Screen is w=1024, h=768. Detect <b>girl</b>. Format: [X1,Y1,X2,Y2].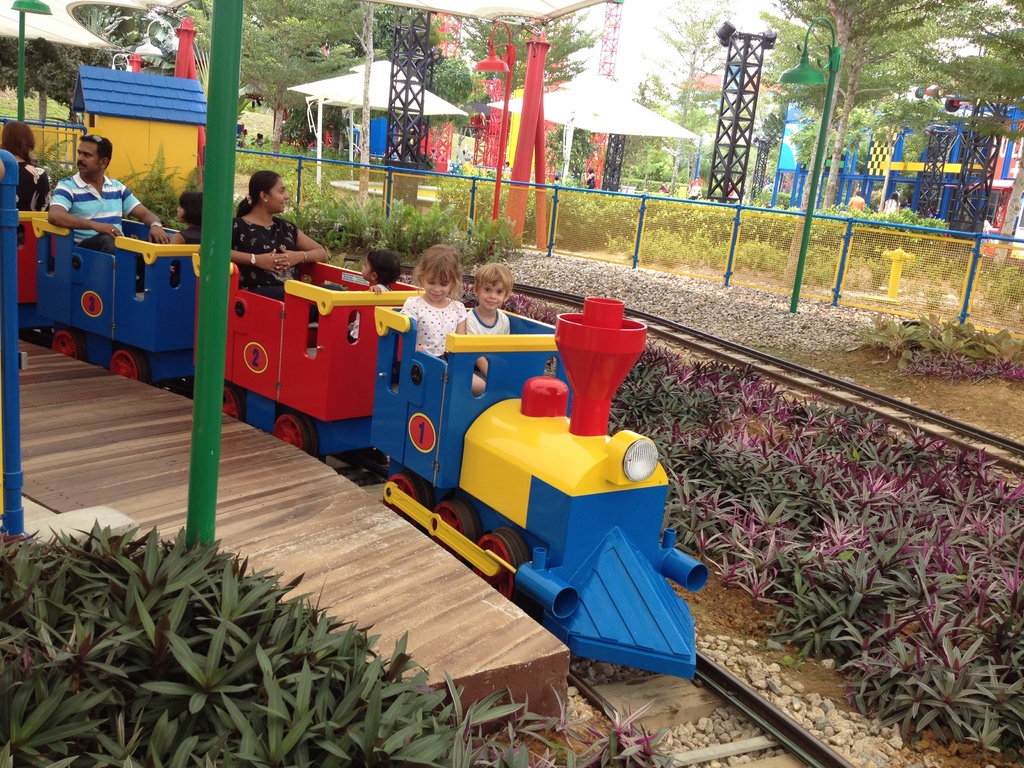
[165,186,205,280].
